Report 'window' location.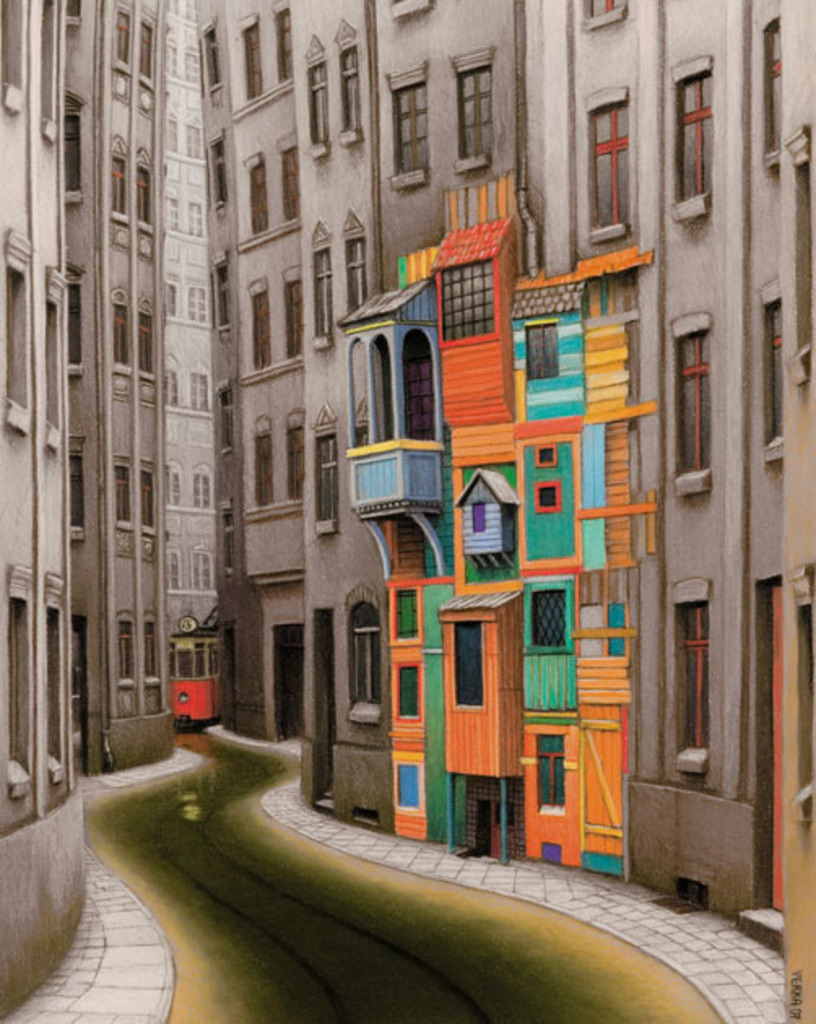
Report: bbox=[522, 322, 559, 385].
